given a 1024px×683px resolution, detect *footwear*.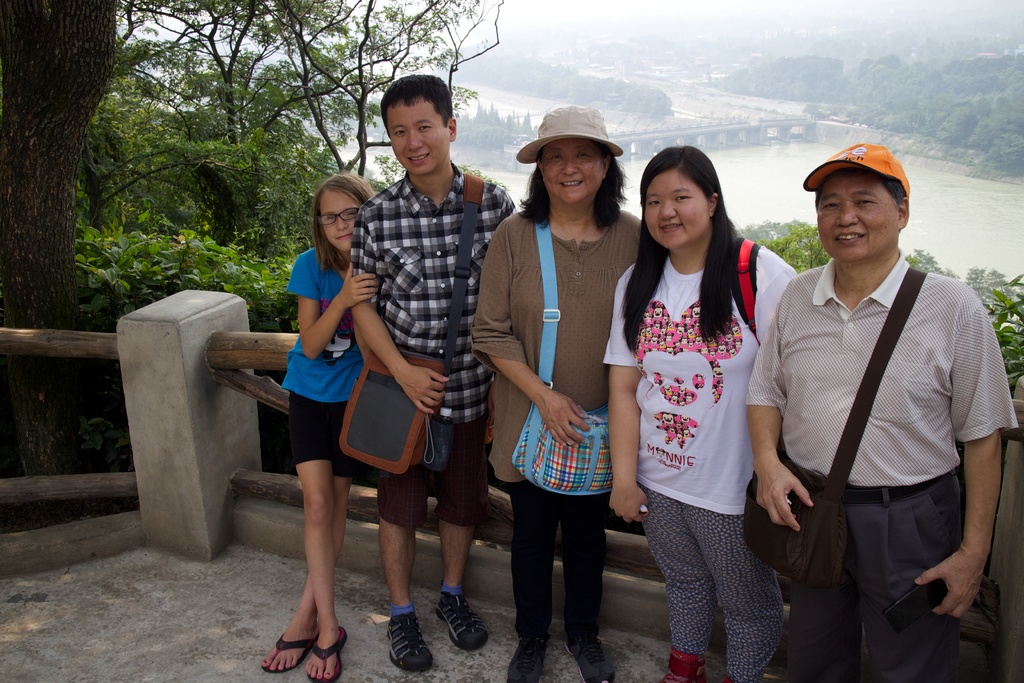
bbox(509, 639, 548, 682).
